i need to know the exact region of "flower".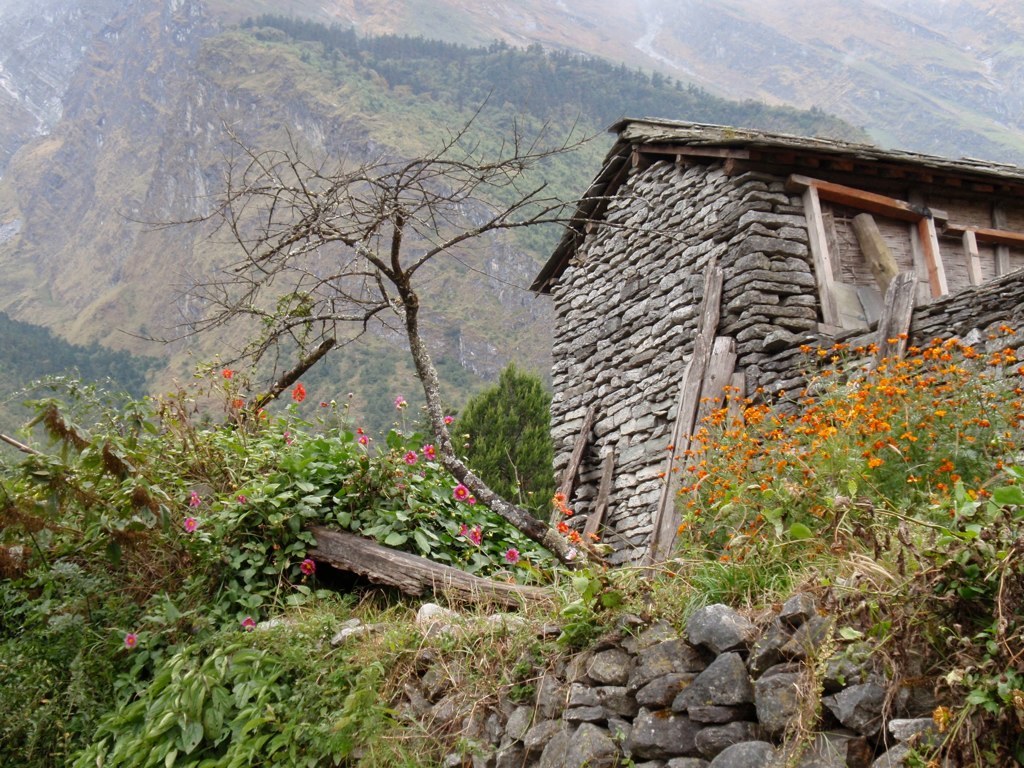
Region: <box>420,444,437,459</box>.
